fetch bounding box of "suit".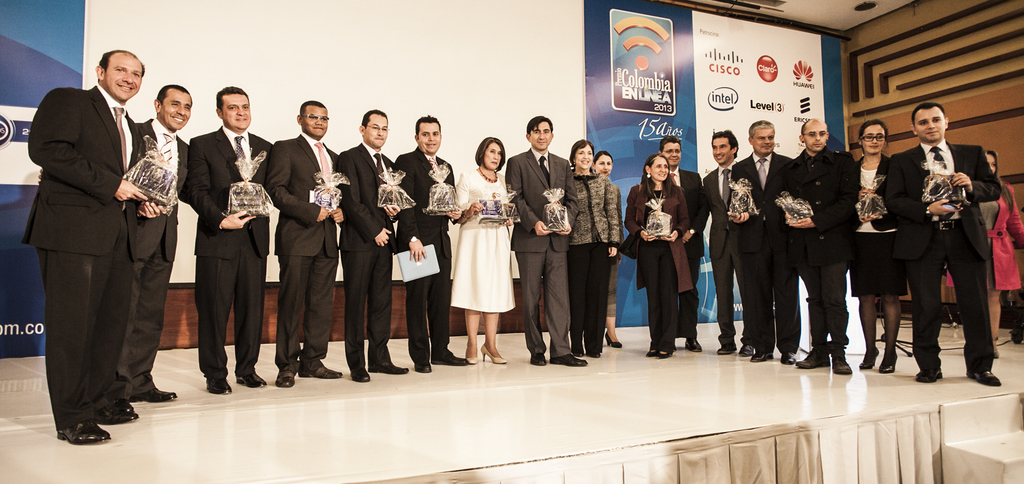
Bbox: bbox(270, 126, 348, 372).
